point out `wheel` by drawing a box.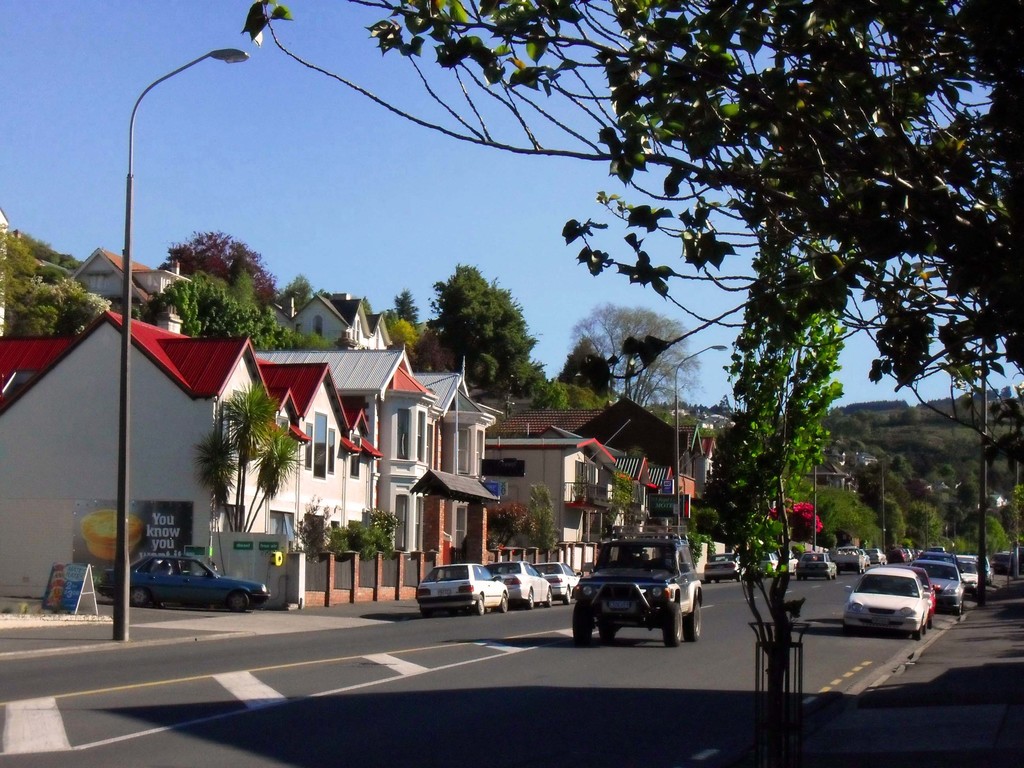
pyautogui.locateOnScreen(910, 624, 927, 643).
